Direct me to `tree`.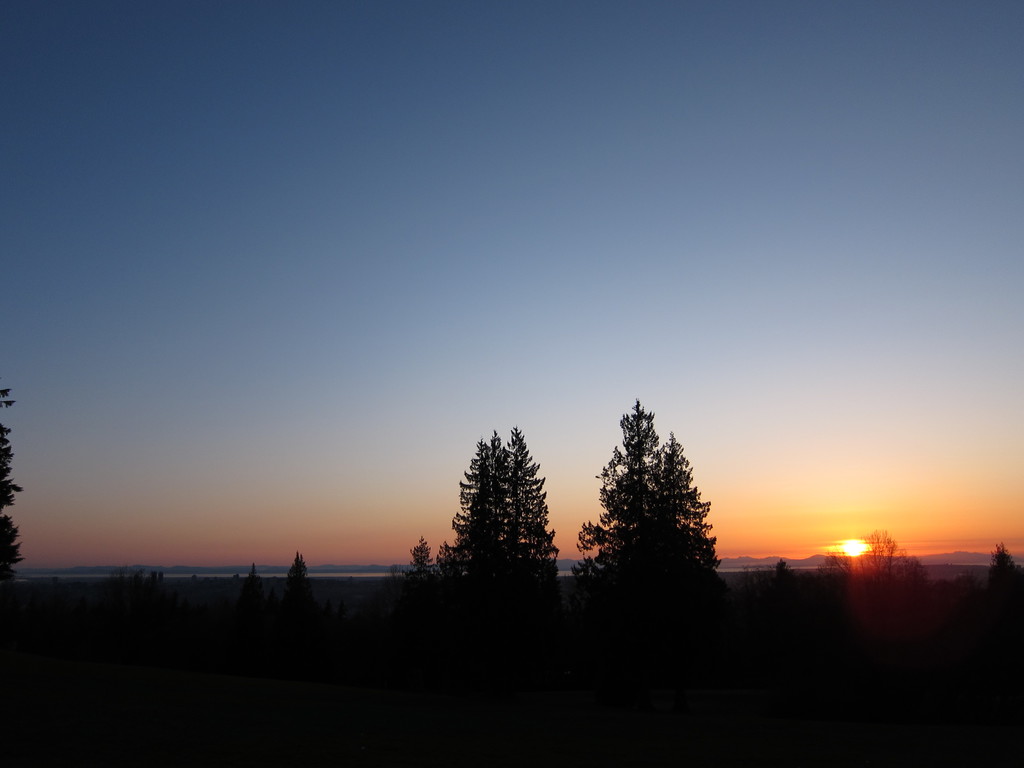
Direction: Rect(825, 523, 937, 597).
